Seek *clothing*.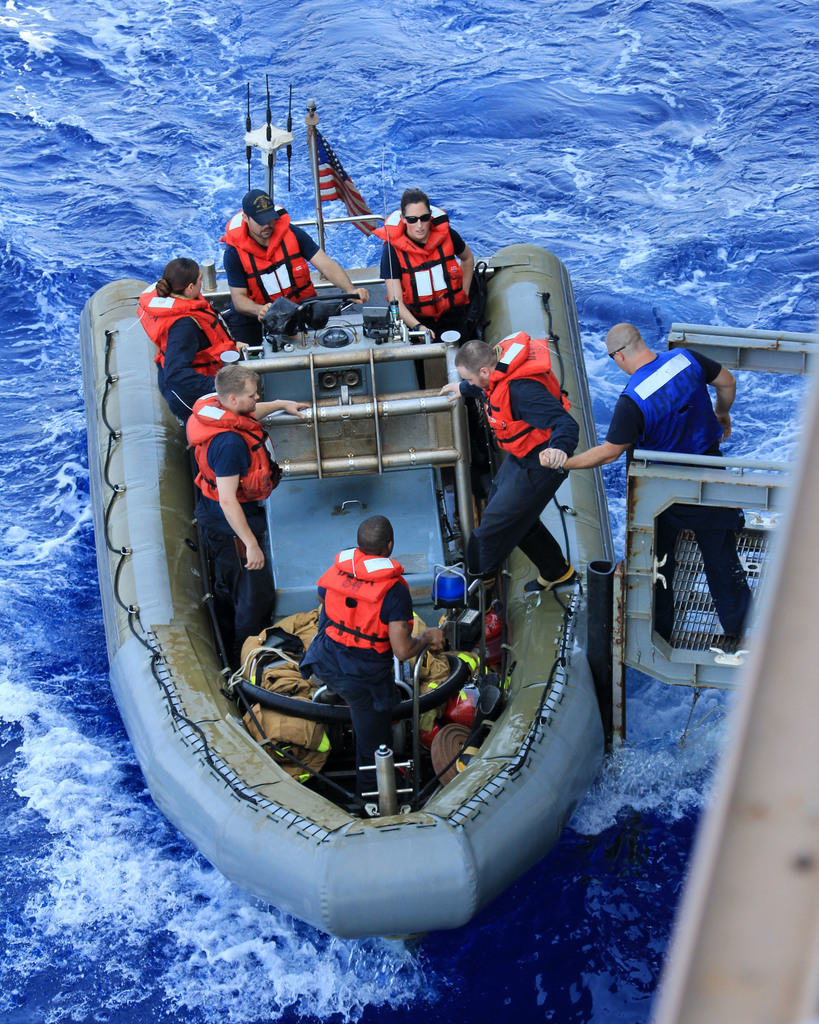
BBox(381, 211, 478, 340).
